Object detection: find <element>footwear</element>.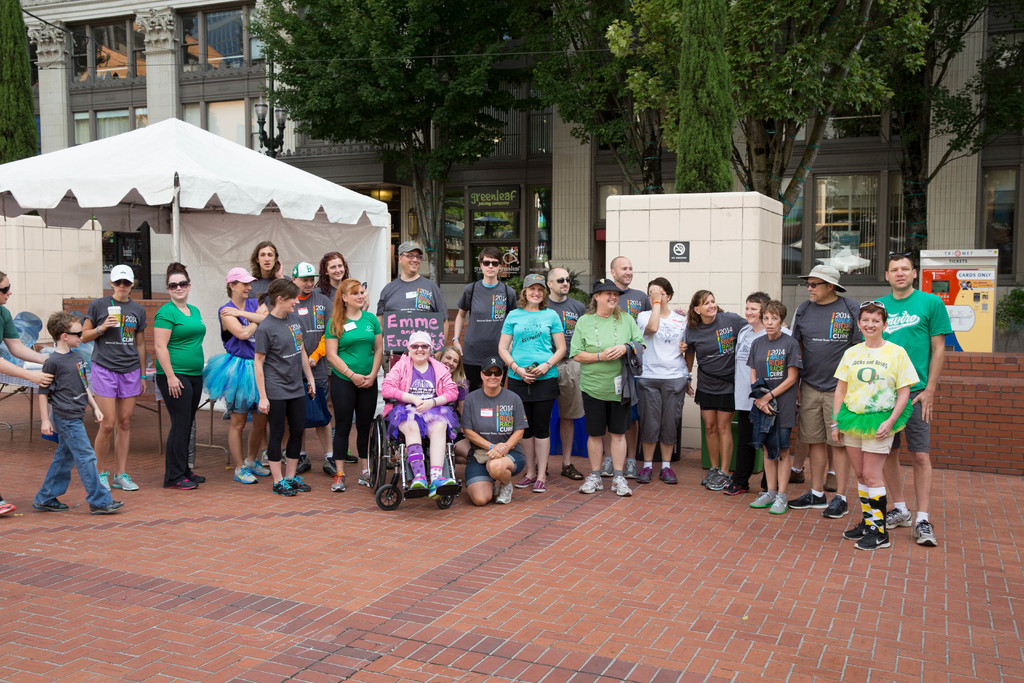
<box>890,503,913,528</box>.
